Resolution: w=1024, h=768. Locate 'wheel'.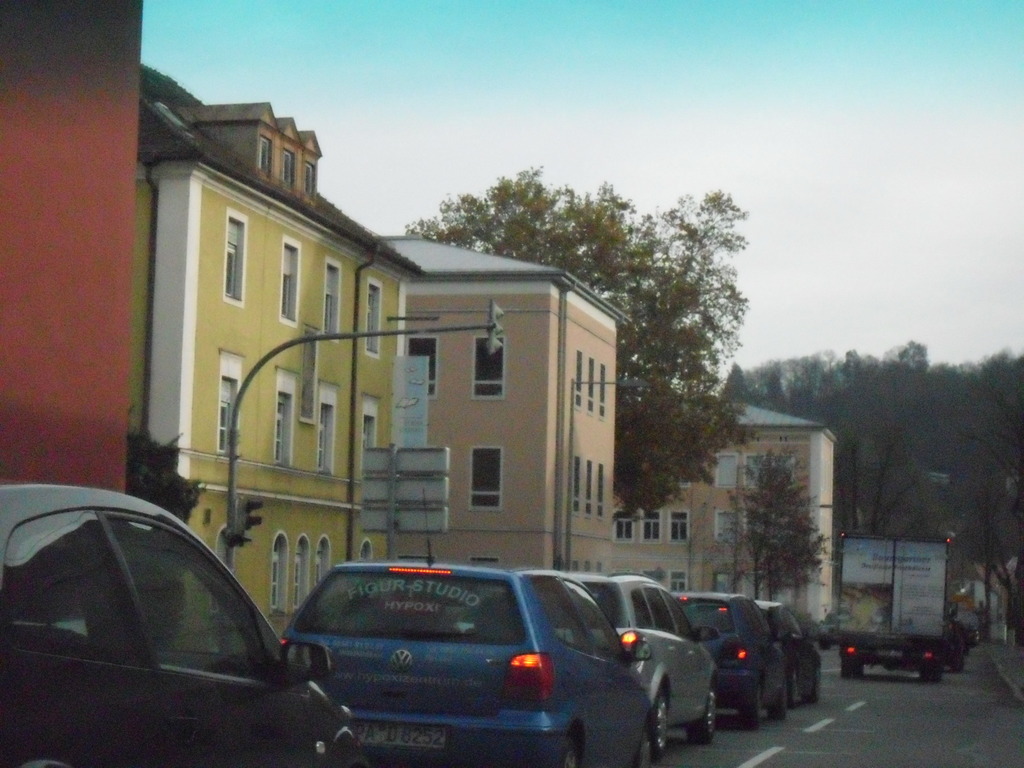
[x1=788, y1=673, x2=796, y2=703].
